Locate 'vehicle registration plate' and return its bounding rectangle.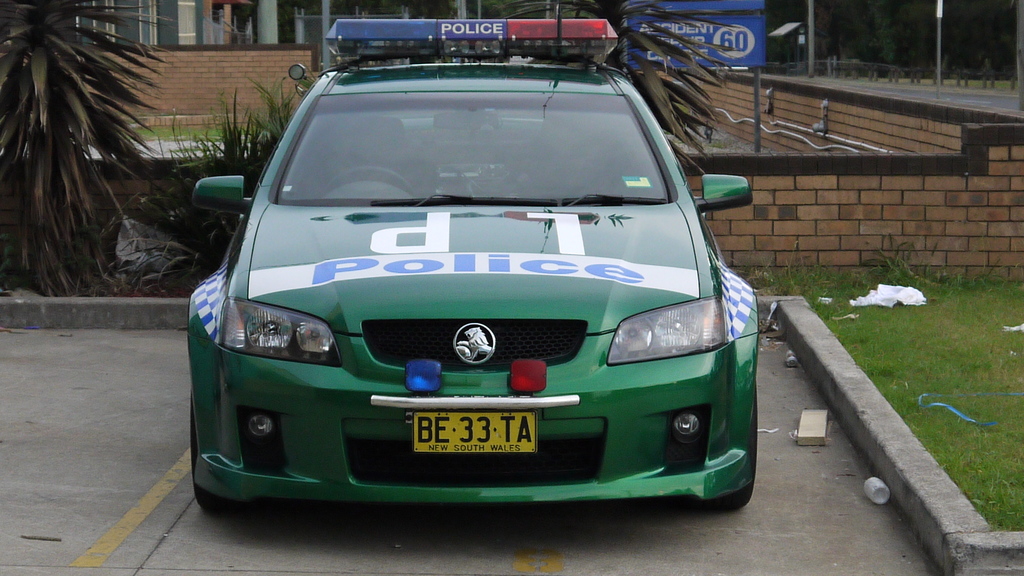
<region>413, 410, 537, 456</region>.
